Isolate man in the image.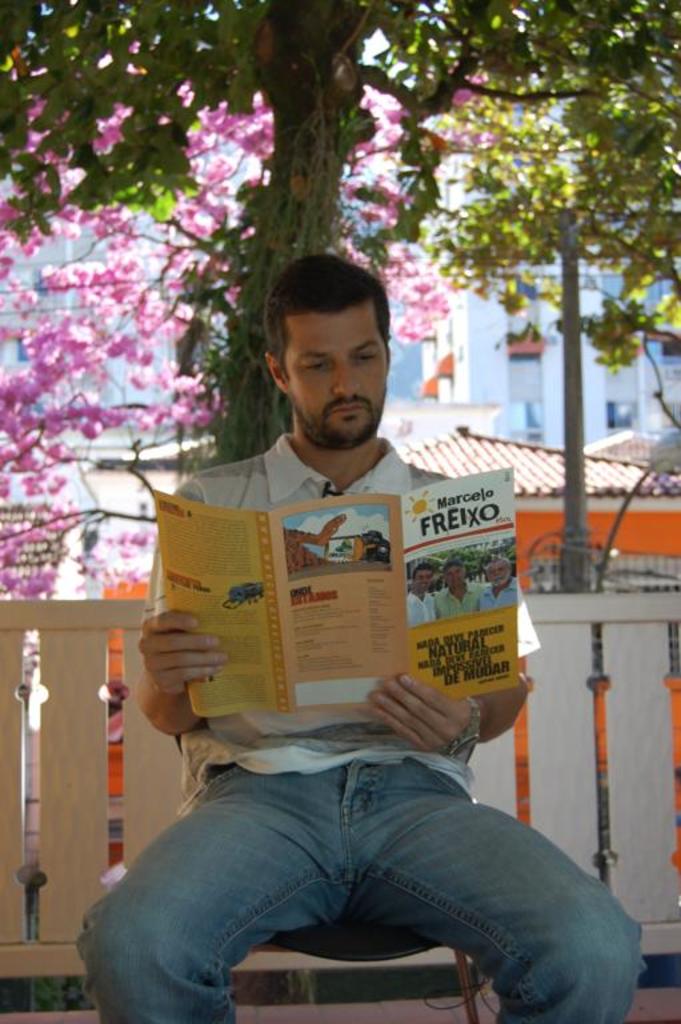
Isolated region: rect(80, 252, 648, 1023).
